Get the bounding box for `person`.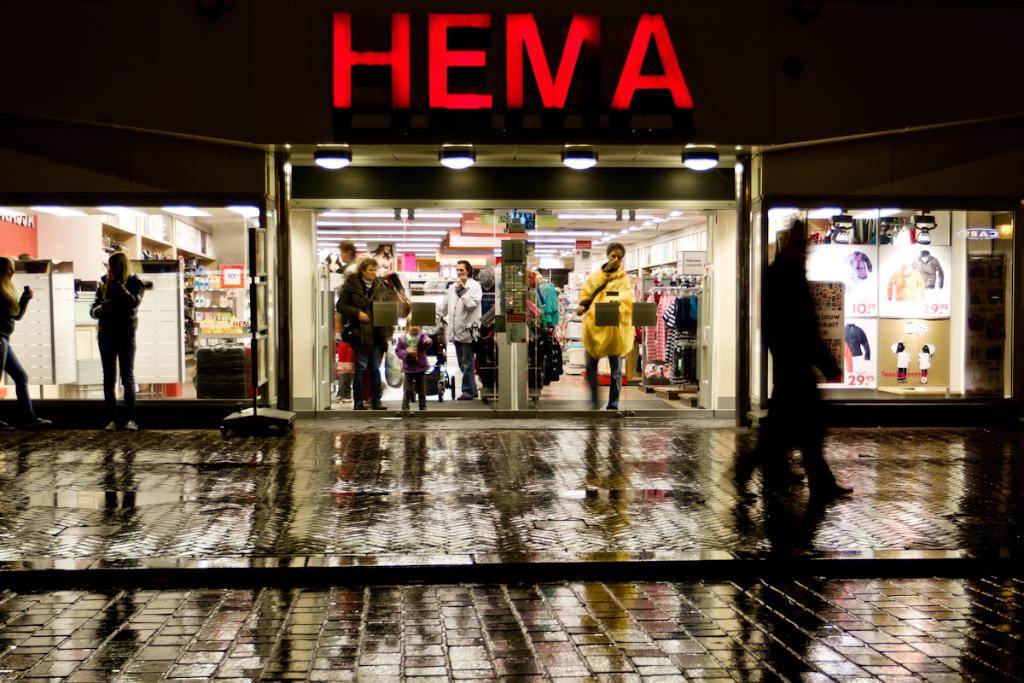
397/311/429/412.
